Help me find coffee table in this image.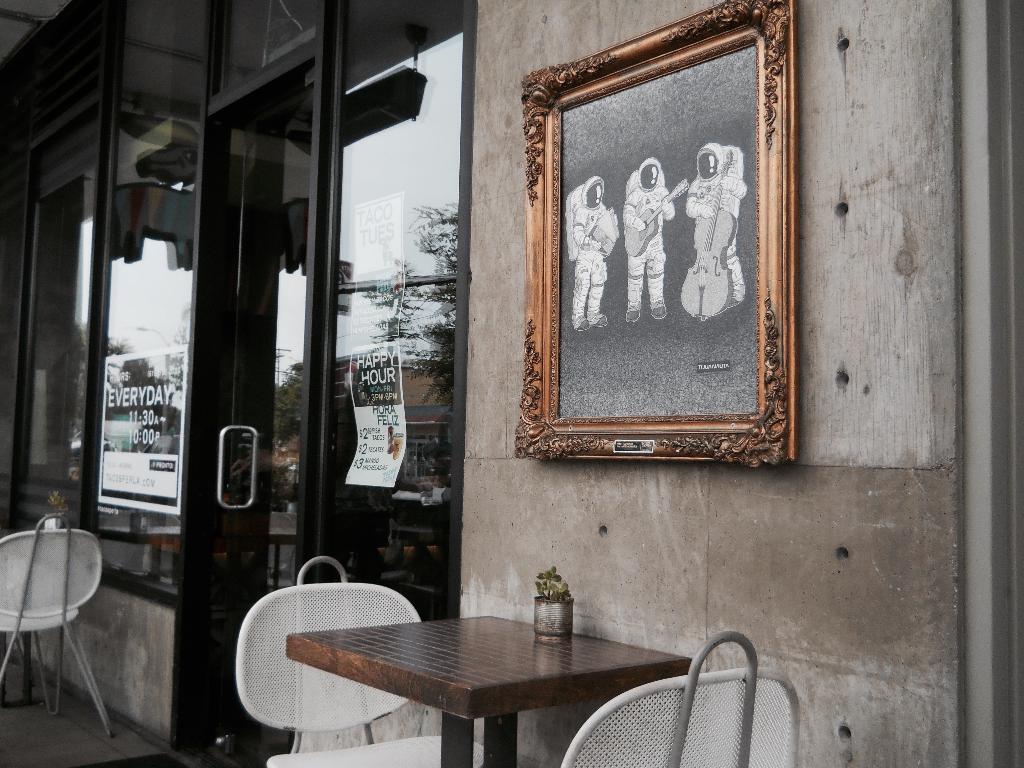
Found it: l=266, t=598, r=656, b=756.
